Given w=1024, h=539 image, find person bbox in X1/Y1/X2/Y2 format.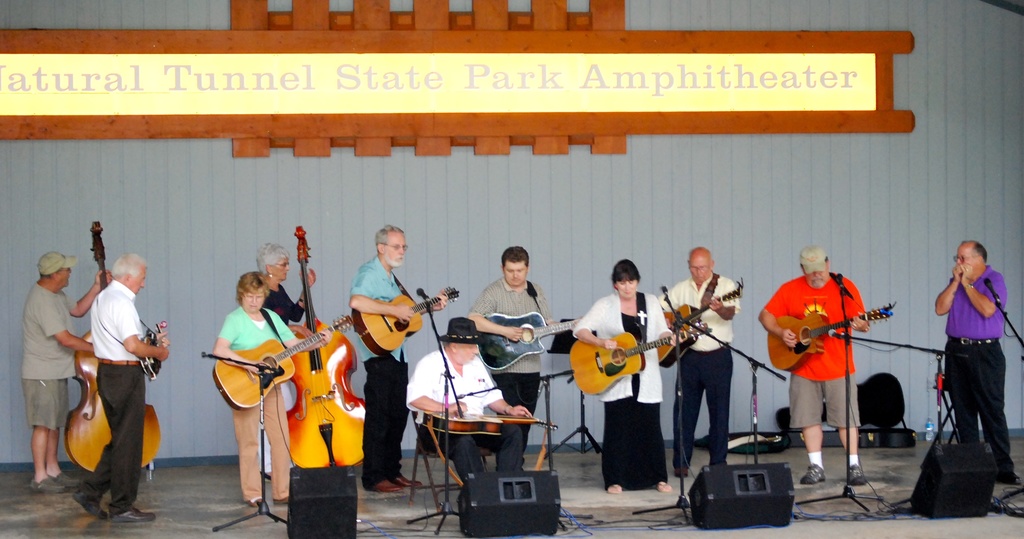
17/253/96/497.
